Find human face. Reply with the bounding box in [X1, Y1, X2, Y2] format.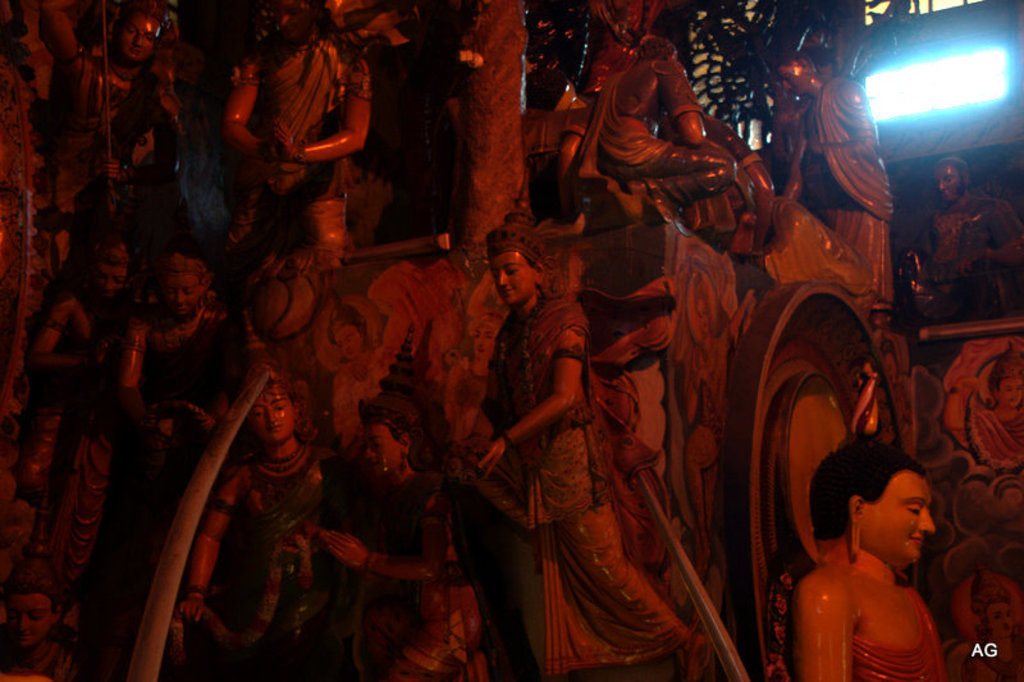
[861, 473, 936, 564].
